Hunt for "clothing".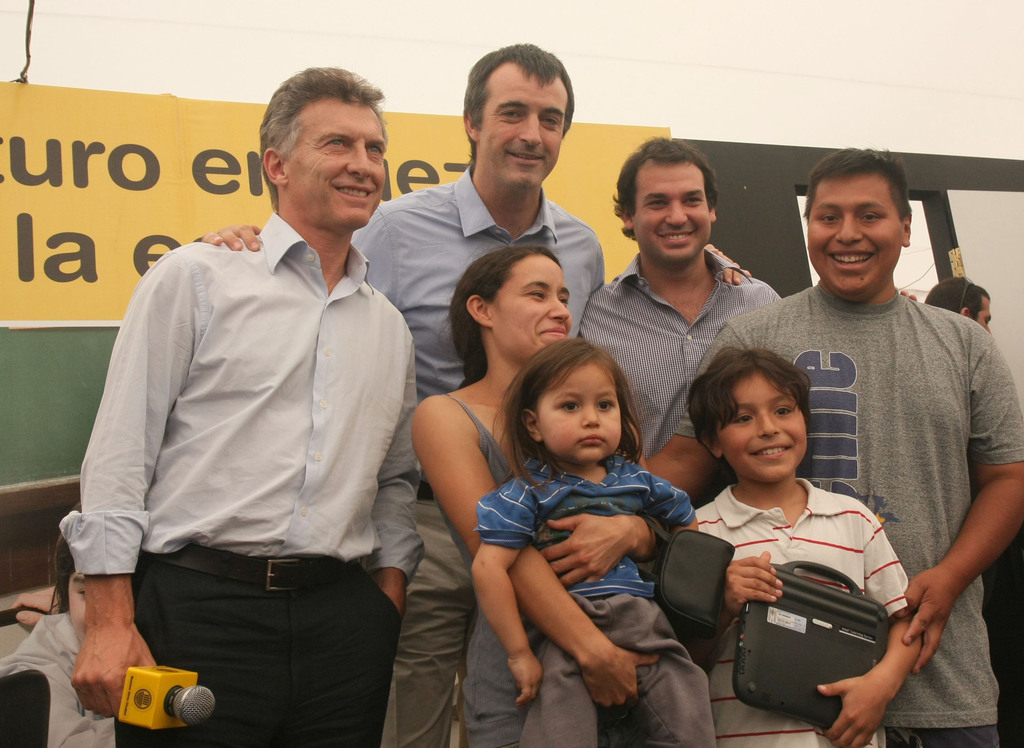
Hunted down at {"x1": 61, "y1": 216, "x2": 417, "y2": 747}.
